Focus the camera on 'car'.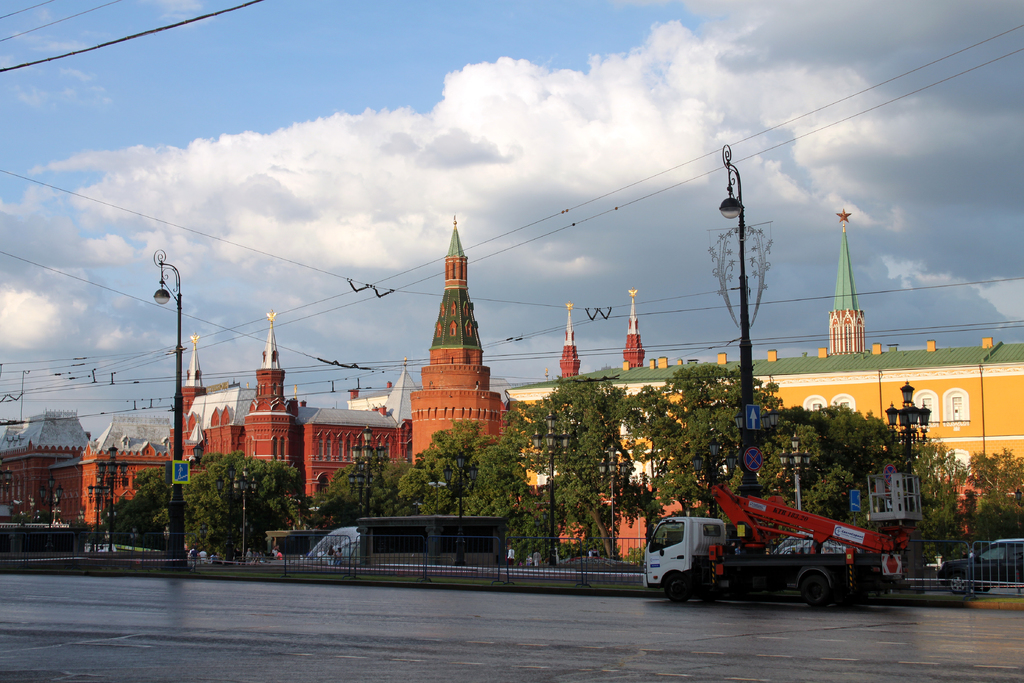
Focus region: {"x1": 942, "y1": 539, "x2": 1023, "y2": 598}.
